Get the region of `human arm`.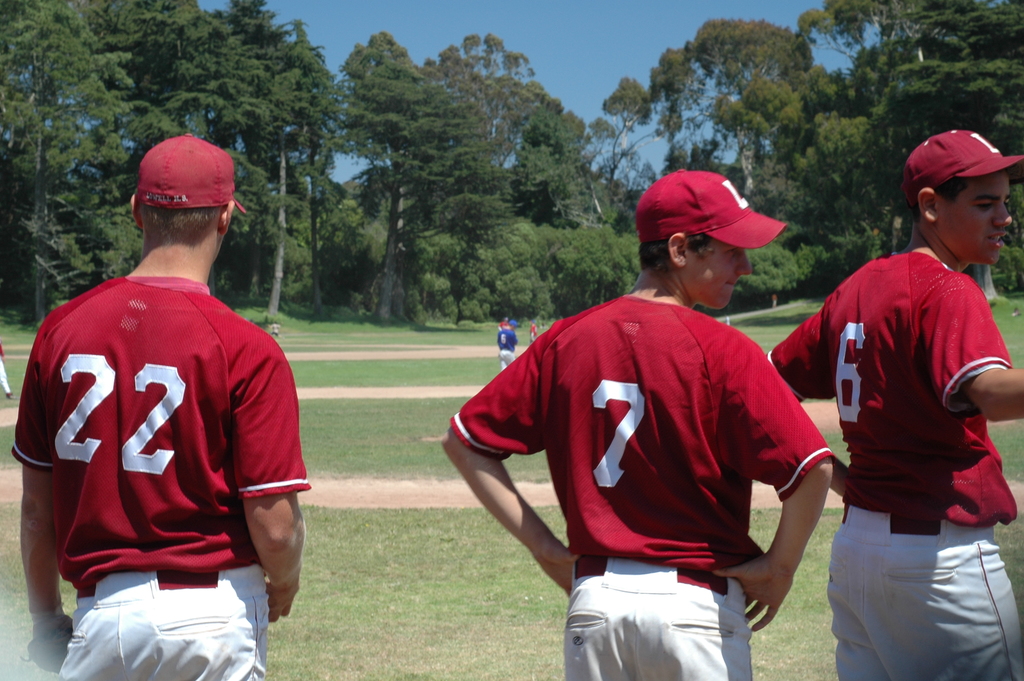
region(237, 345, 310, 622).
